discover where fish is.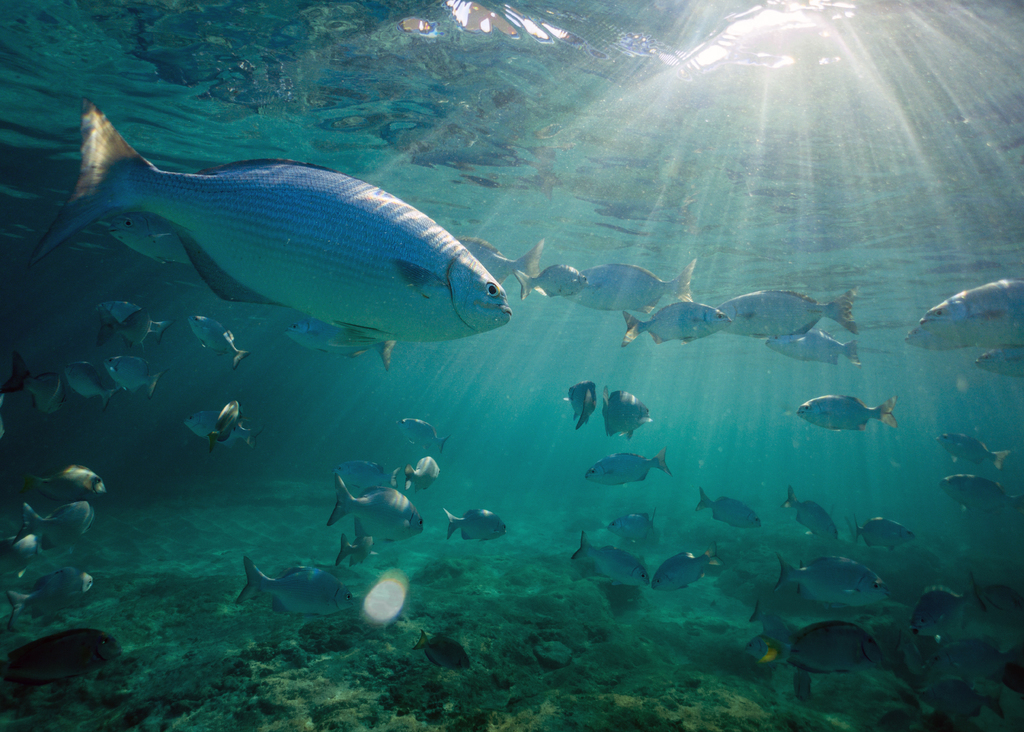
Discovered at <box>716,288,850,339</box>.
